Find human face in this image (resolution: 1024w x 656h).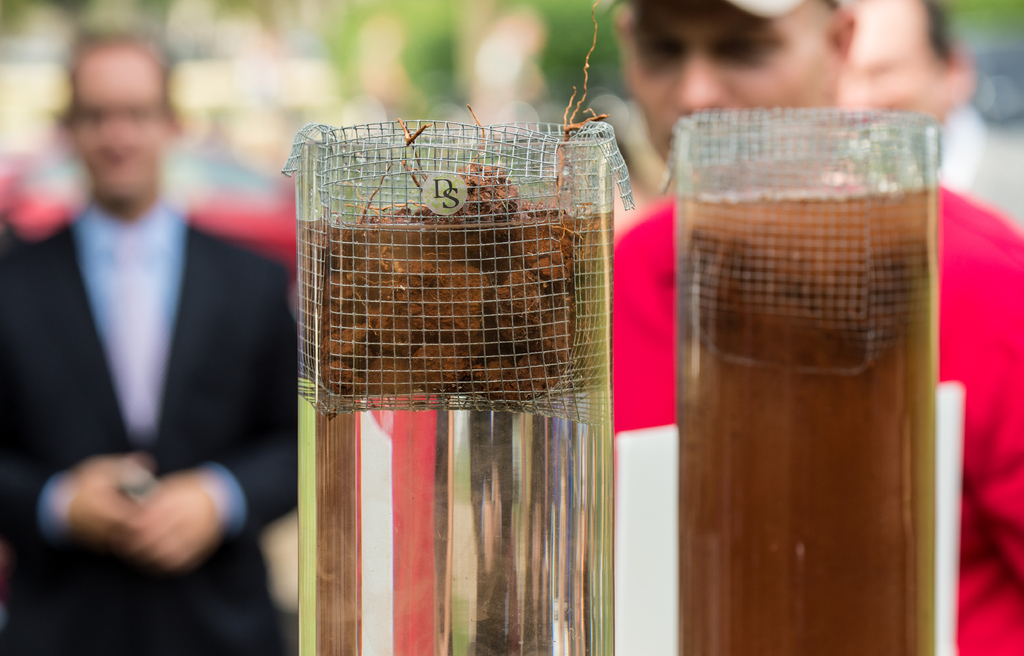
Rect(834, 0, 952, 131).
